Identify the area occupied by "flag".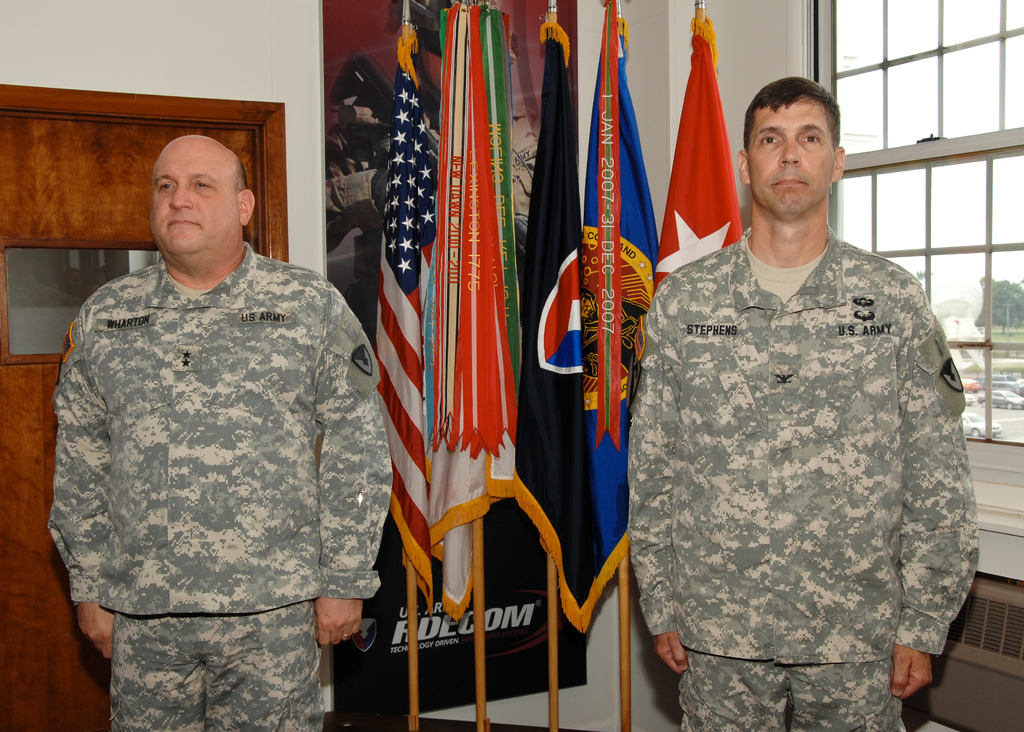
Area: detection(373, 0, 438, 617).
